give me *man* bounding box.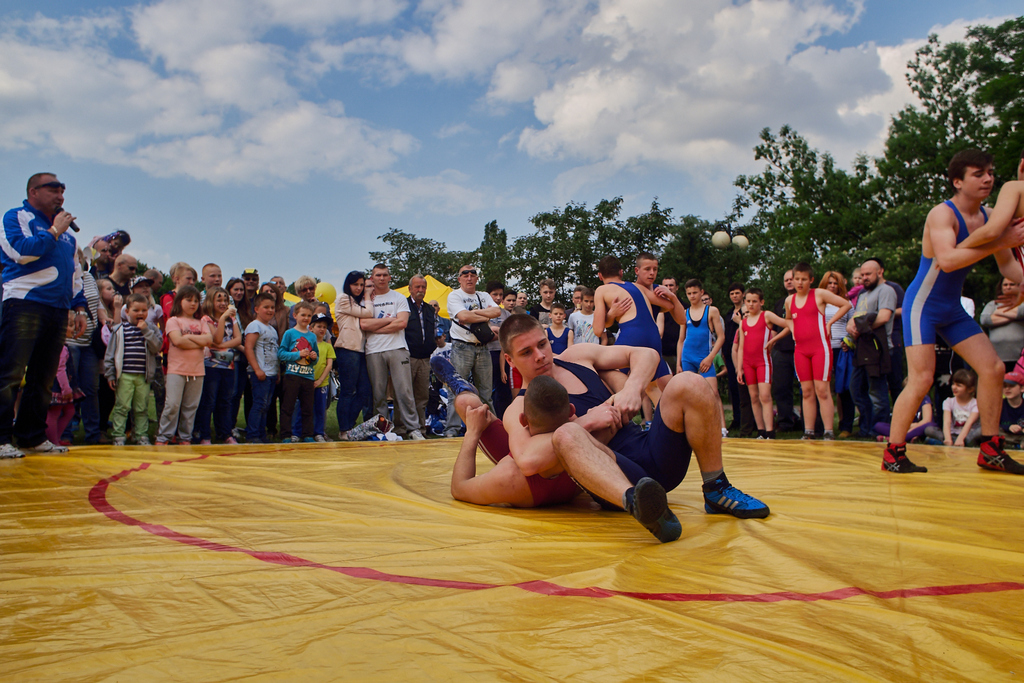
90/236/111/277.
